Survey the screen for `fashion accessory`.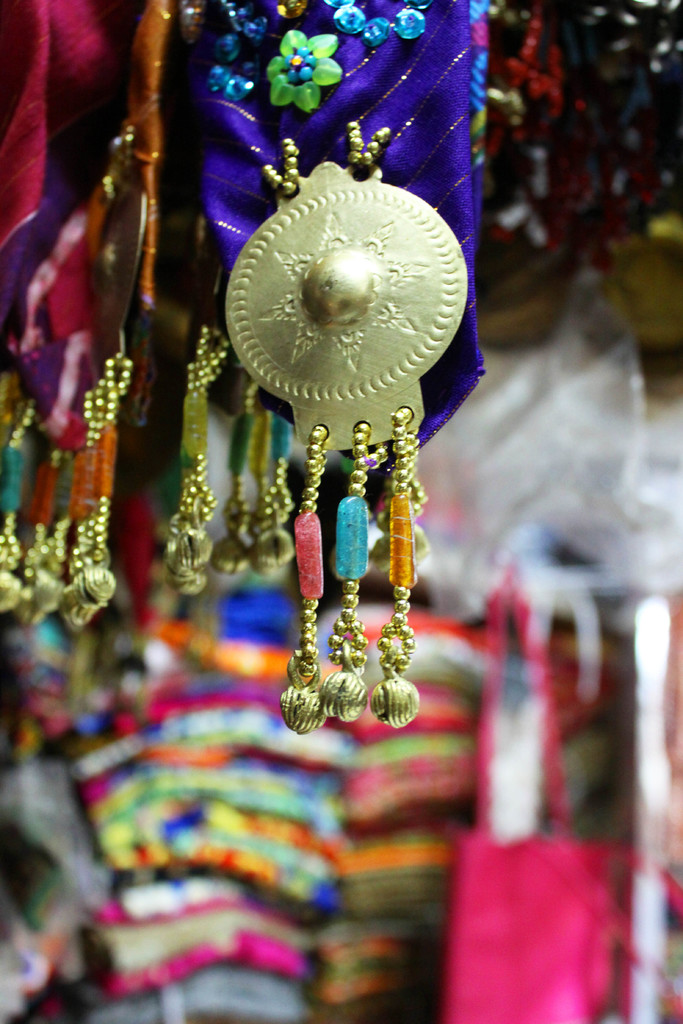
Survey found: x1=0, y1=1, x2=174, y2=631.
